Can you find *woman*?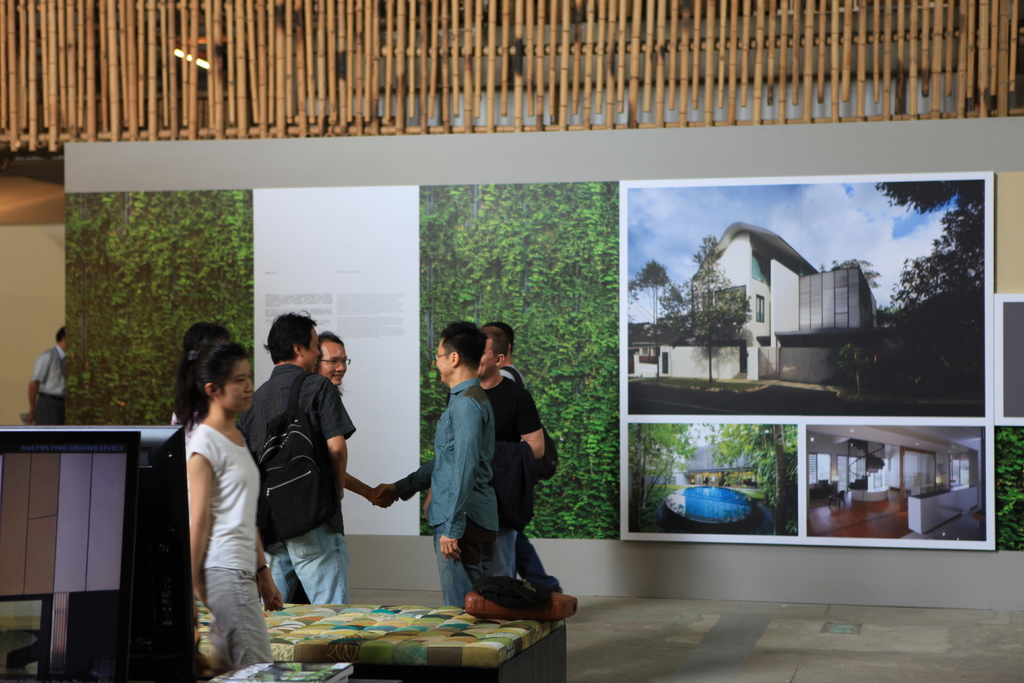
Yes, bounding box: locate(154, 324, 270, 670).
